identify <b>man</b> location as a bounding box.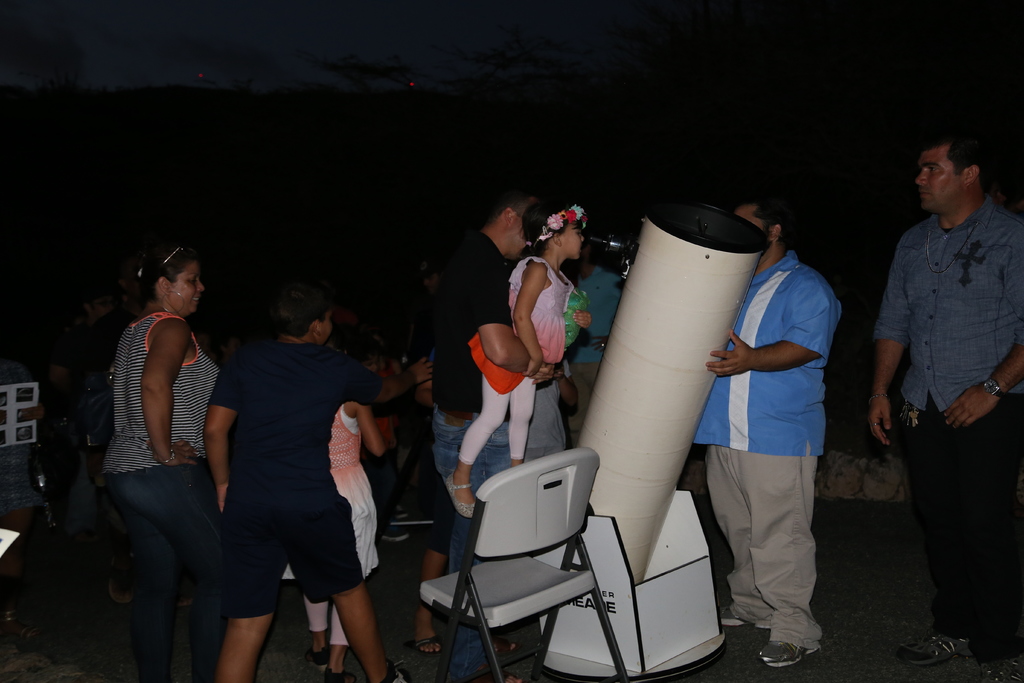
locate(695, 195, 841, 670).
